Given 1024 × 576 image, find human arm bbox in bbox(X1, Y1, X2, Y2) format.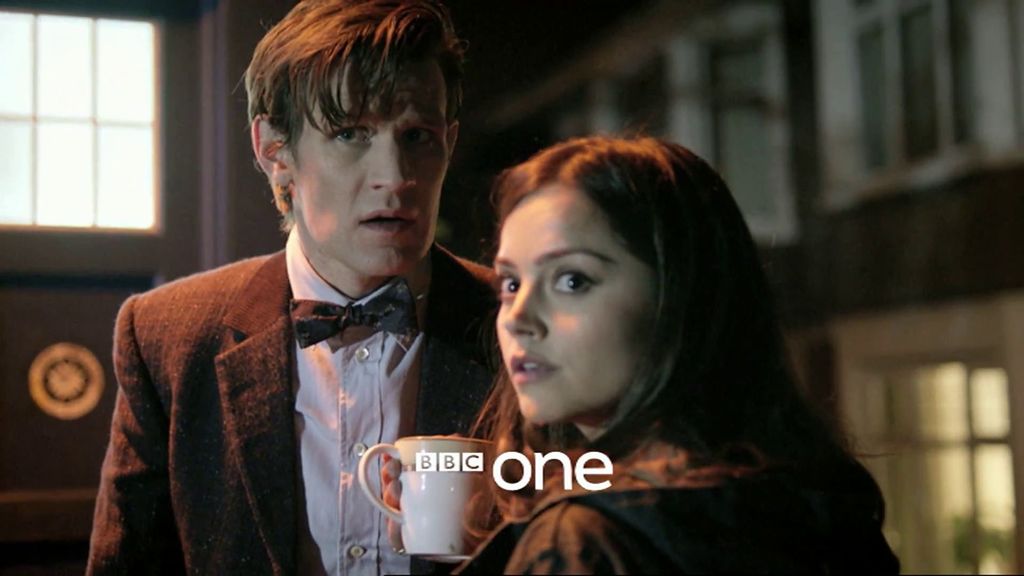
bbox(378, 441, 484, 552).
